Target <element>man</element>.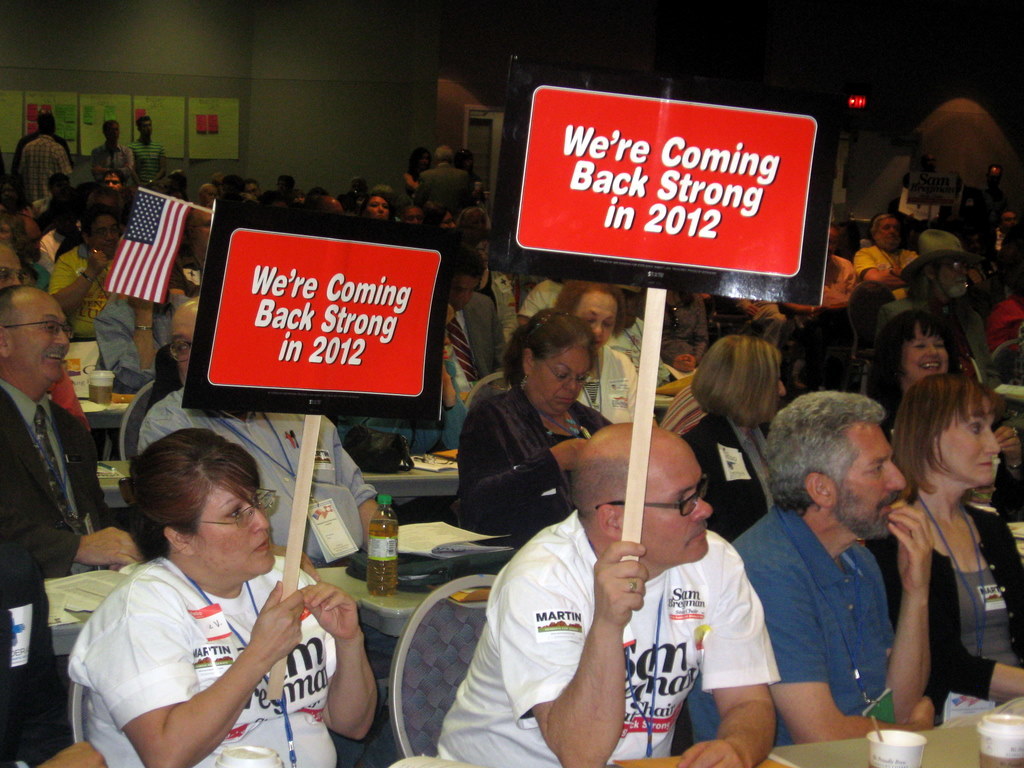
Target region: {"x1": 24, "y1": 108, "x2": 89, "y2": 235}.
